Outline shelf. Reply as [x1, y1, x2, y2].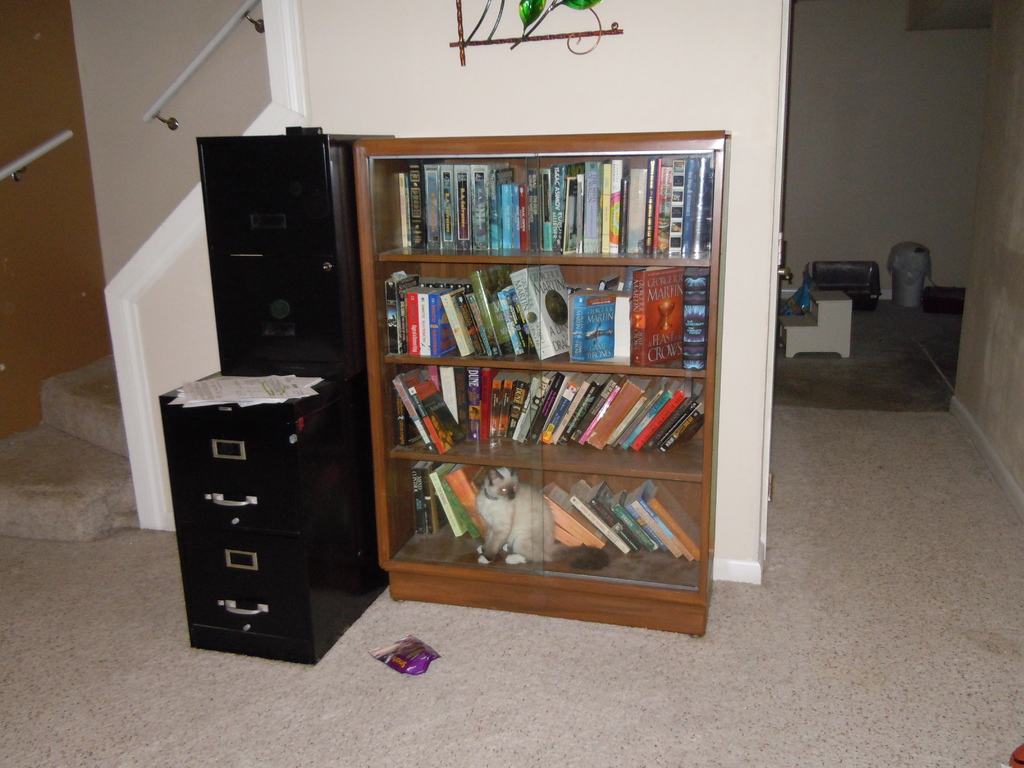
[354, 122, 753, 605].
